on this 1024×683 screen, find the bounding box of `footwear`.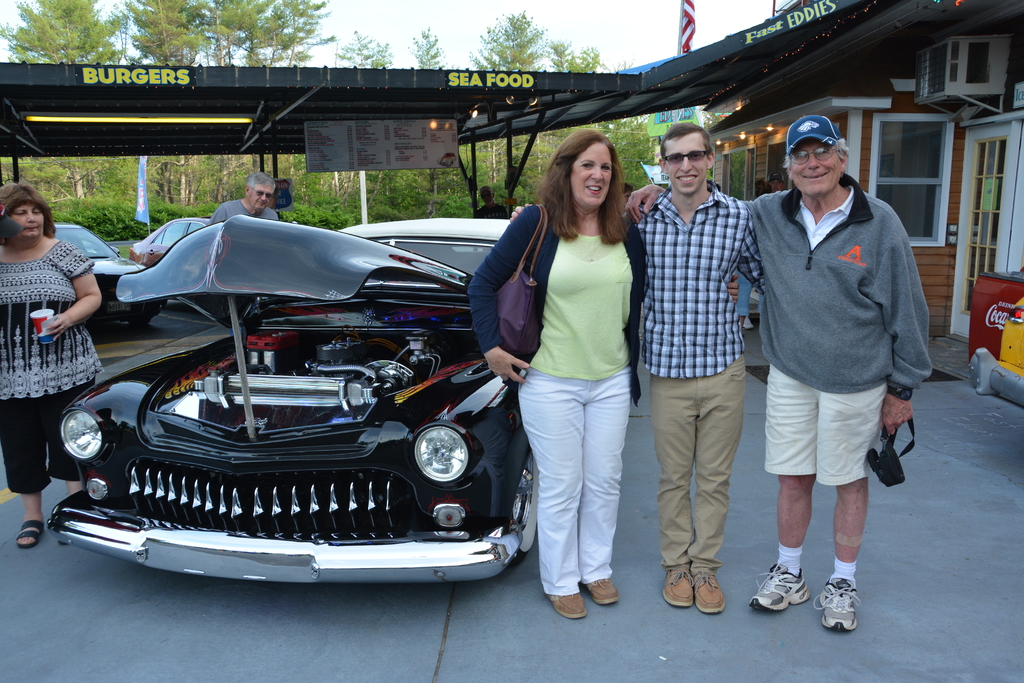
Bounding box: bbox=(764, 560, 833, 629).
